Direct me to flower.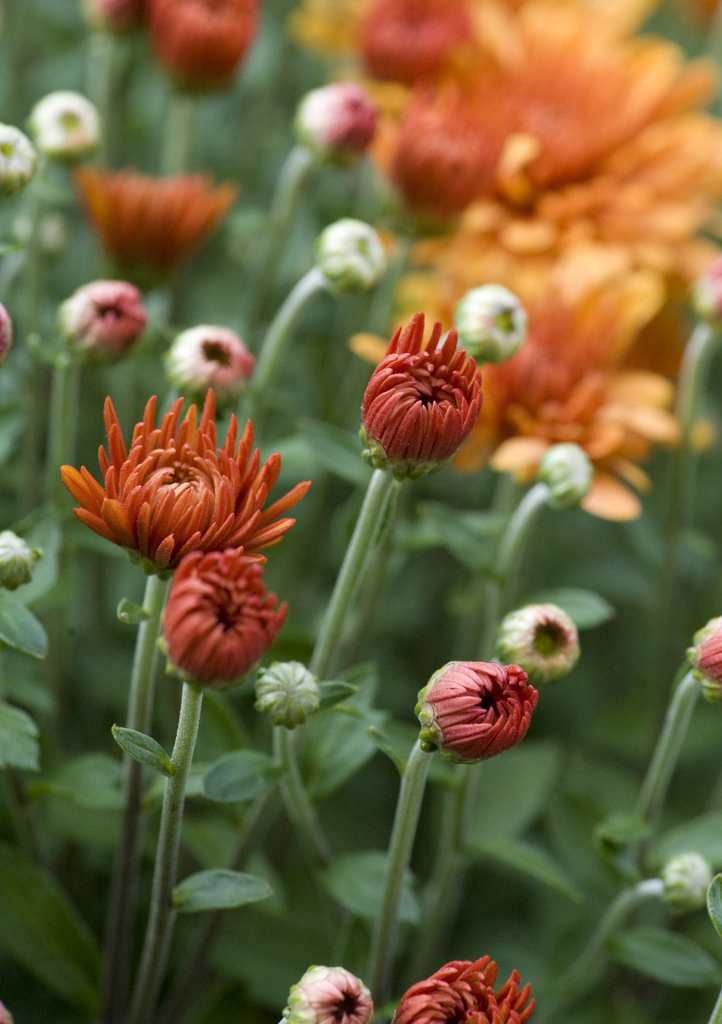
Direction: 70, 172, 241, 291.
